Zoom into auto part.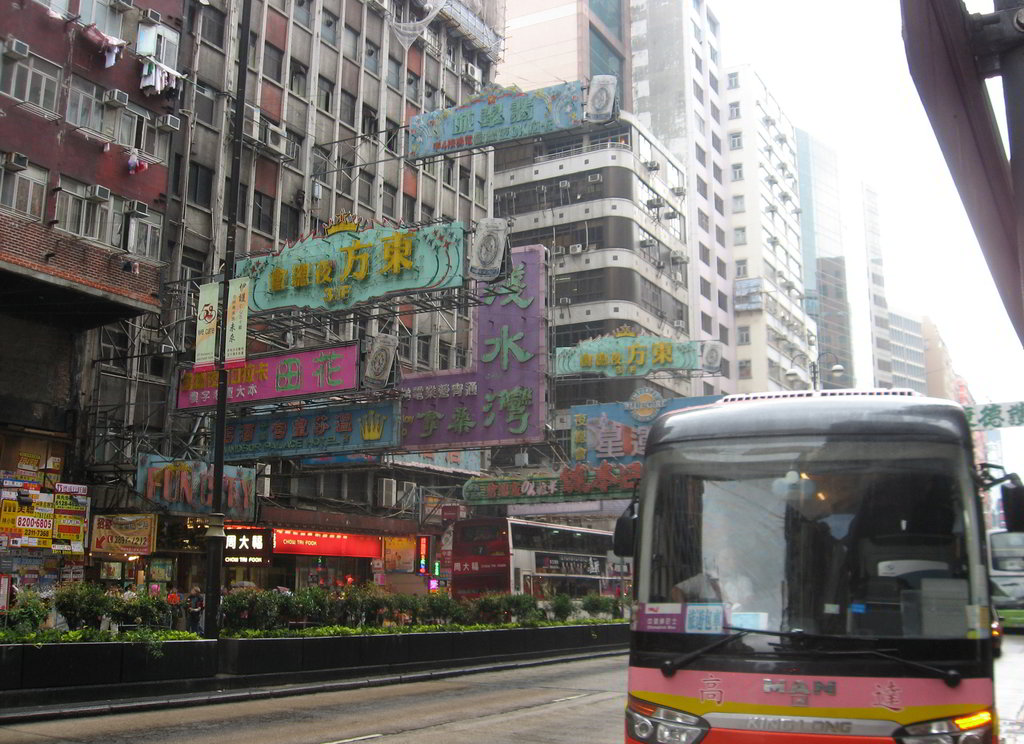
Zoom target: left=657, top=623, right=836, bottom=677.
